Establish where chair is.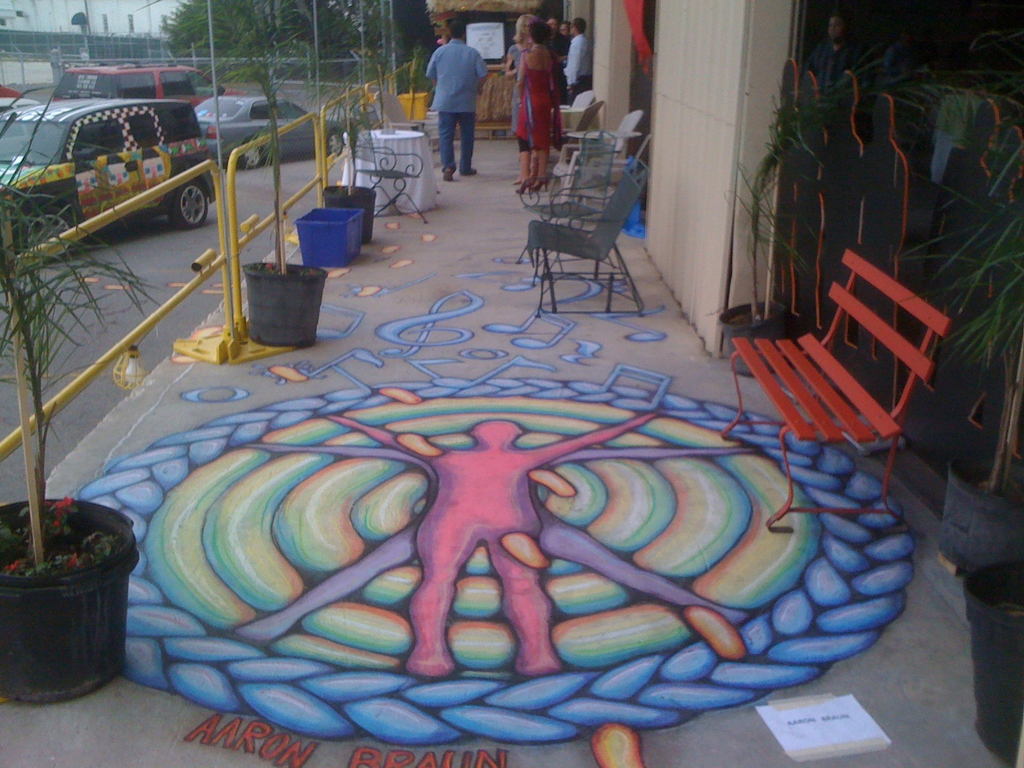
Established at (597,109,657,150).
